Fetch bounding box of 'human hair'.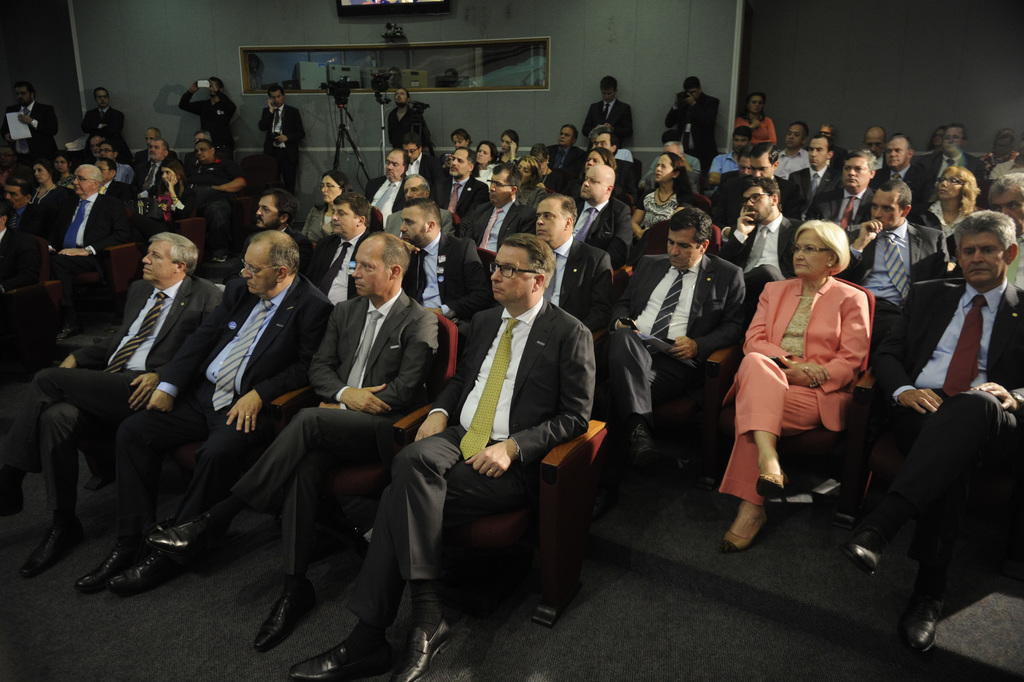
Bbox: 740, 172, 777, 195.
